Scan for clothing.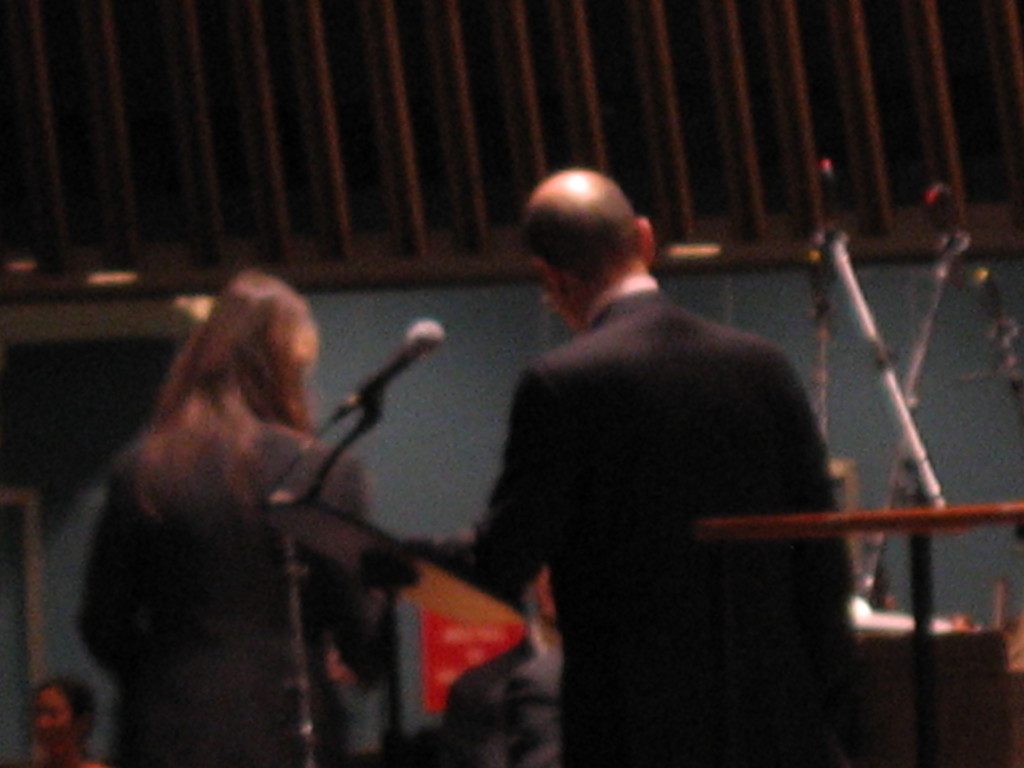
Scan result: 474, 226, 867, 734.
